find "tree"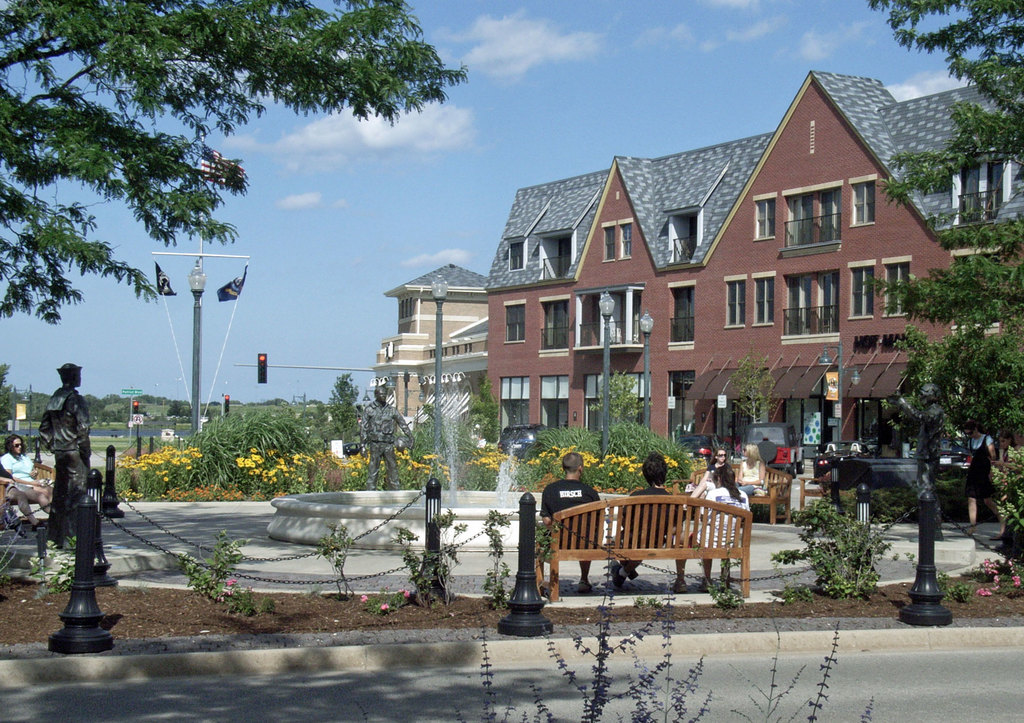
crop(584, 367, 634, 477)
